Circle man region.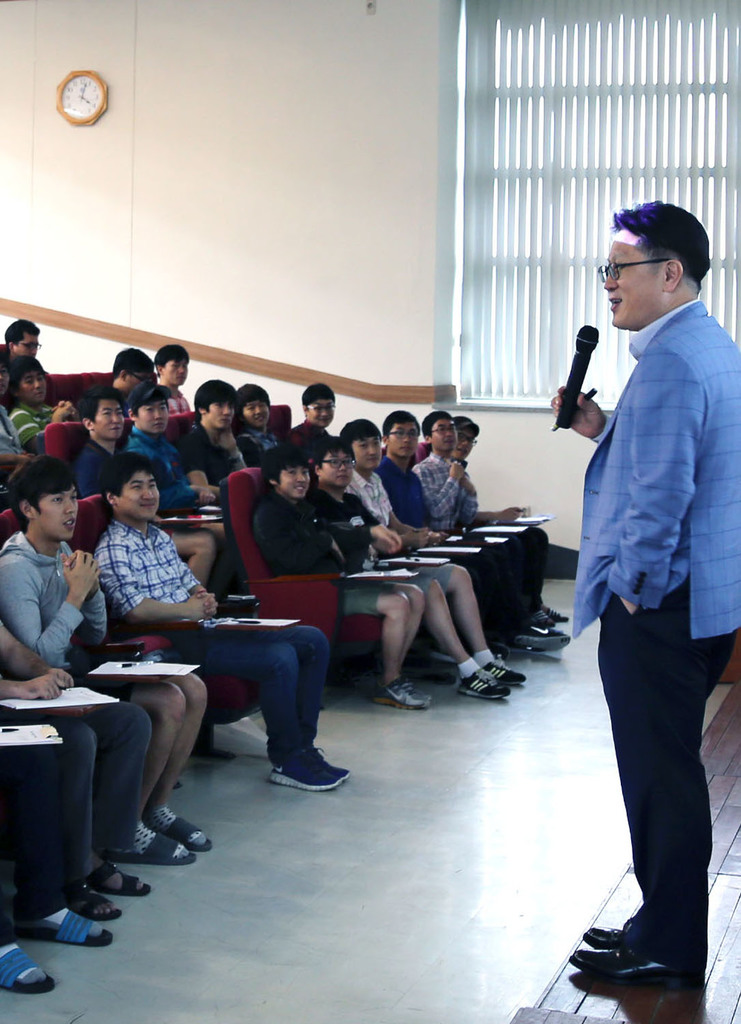
Region: pyautogui.locateOnScreen(307, 434, 526, 698).
